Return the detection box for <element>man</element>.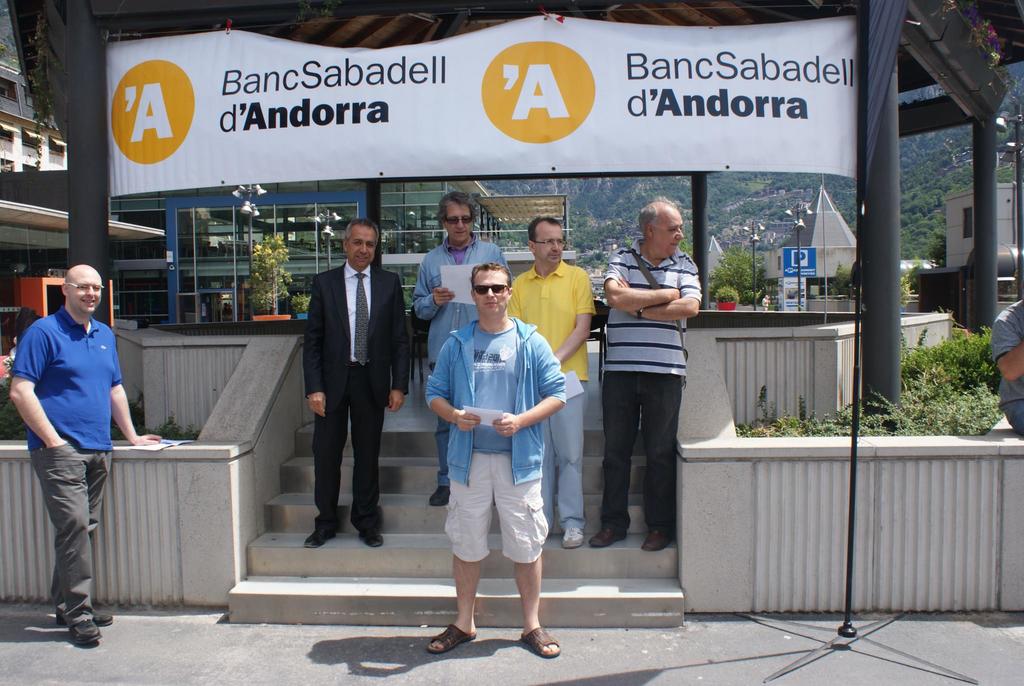
rect(304, 216, 410, 547).
